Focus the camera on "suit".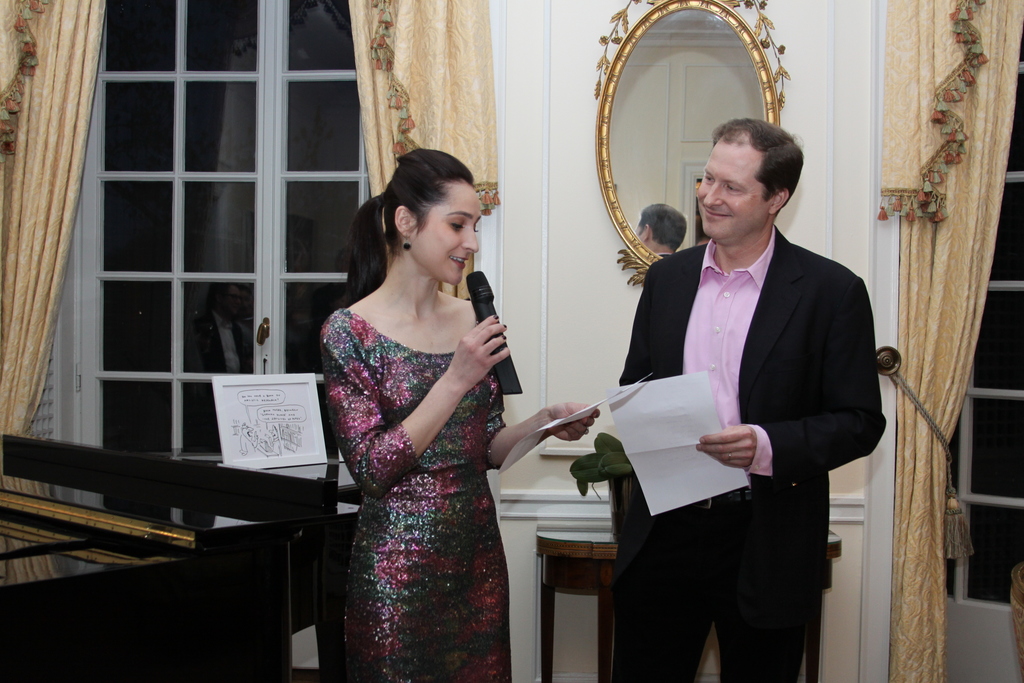
Focus region: l=563, t=230, r=861, b=642.
